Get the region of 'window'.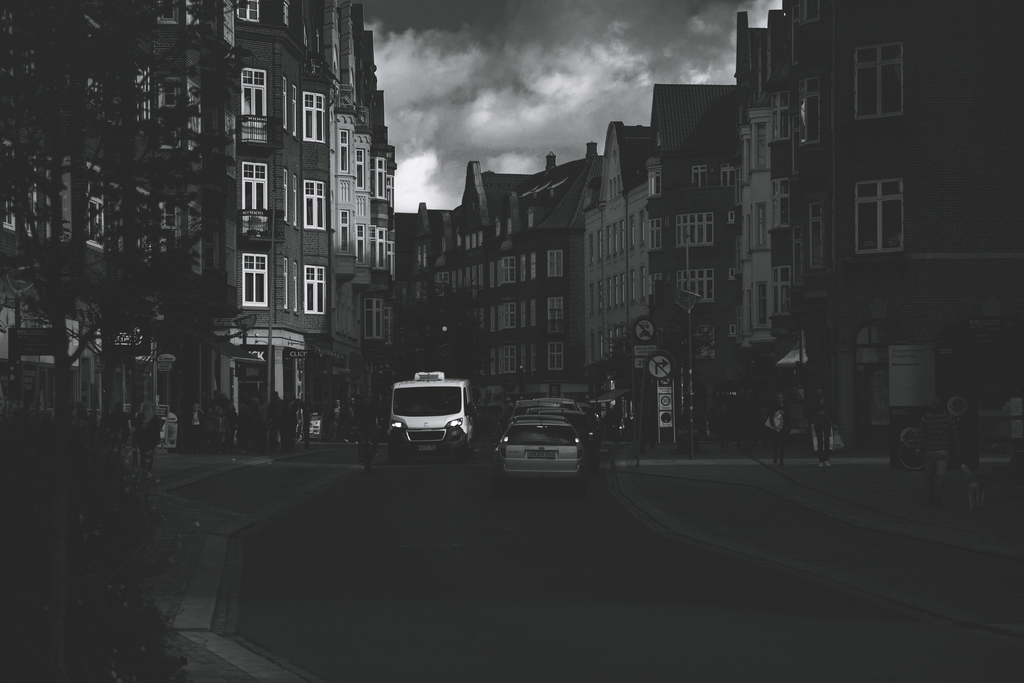
BBox(801, 77, 819, 143).
